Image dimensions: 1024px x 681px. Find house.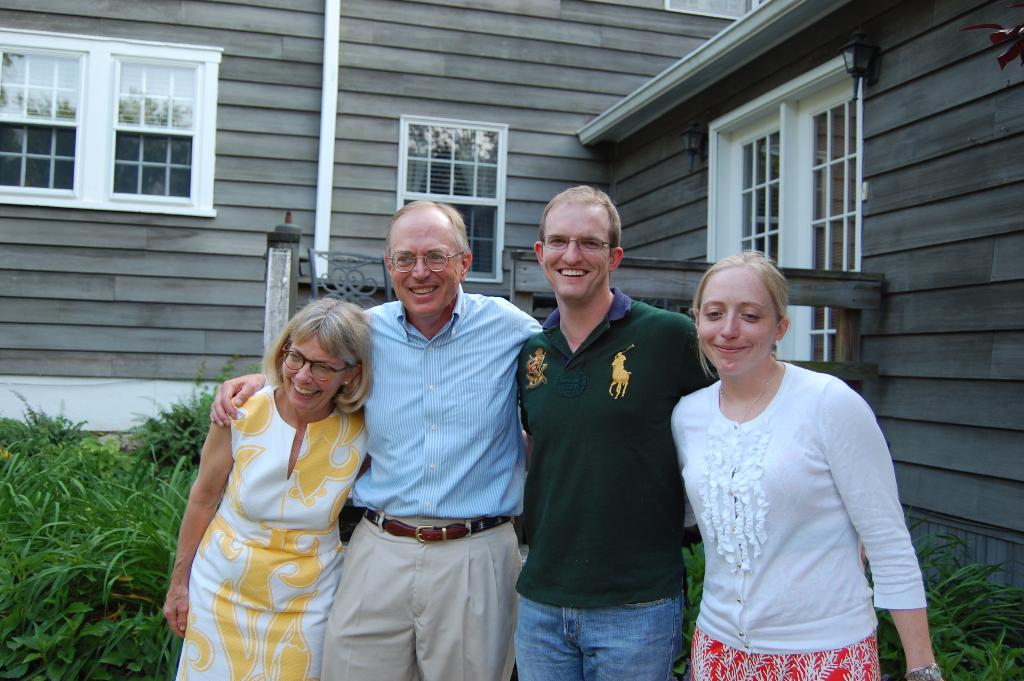
<bbox>44, 4, 992, 627</bbox>.
